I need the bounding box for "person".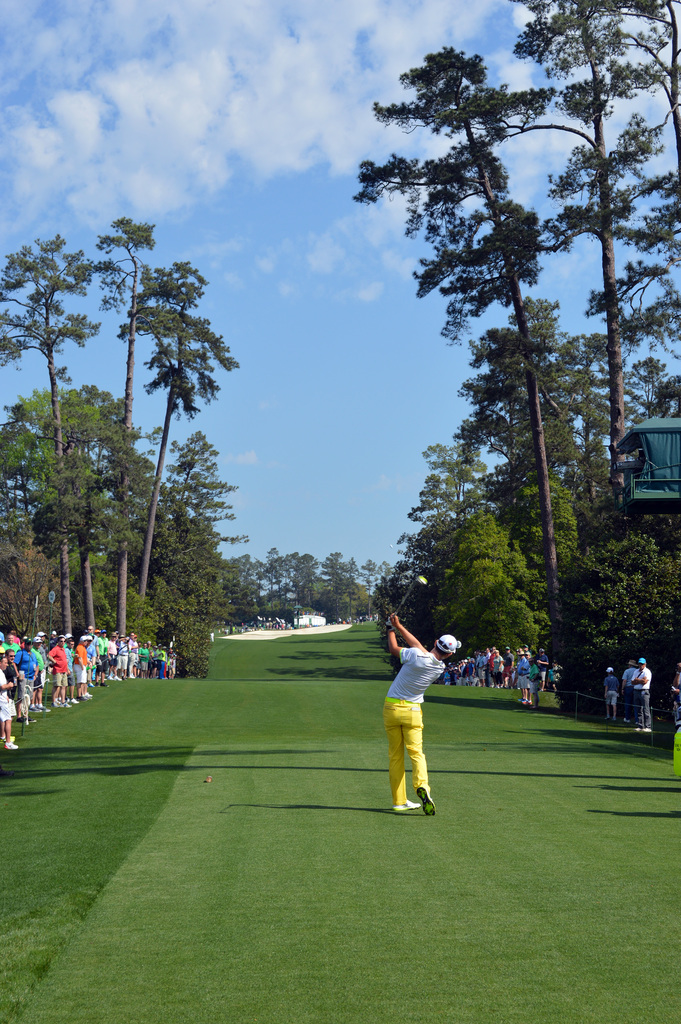
Here it is: (x1=528, y1=655, x2=540, y2=708).
